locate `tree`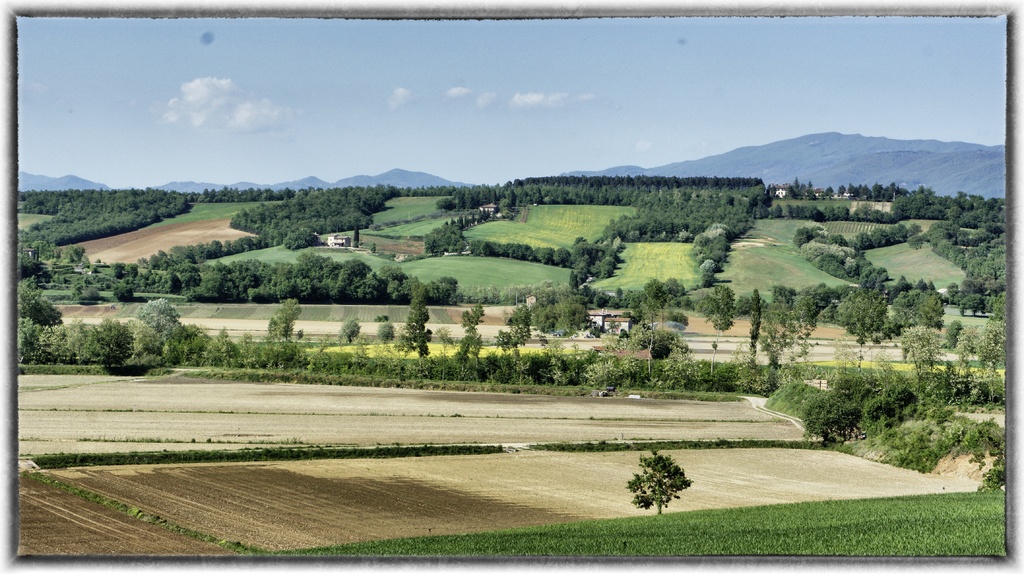
{"x1": 17, "y1": 315, "x2": 44, "y2": 359}
